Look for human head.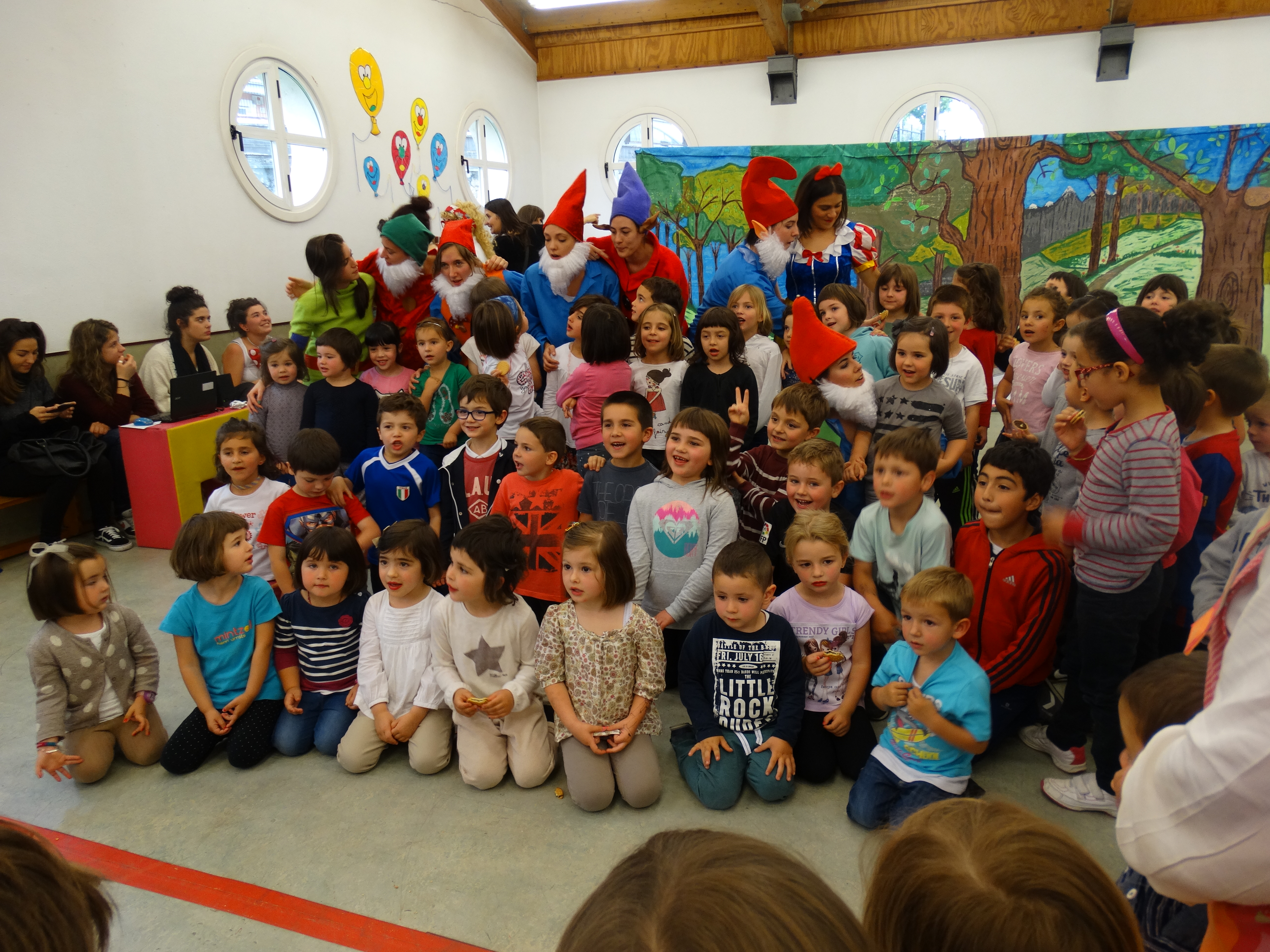
Found: detection(126, 102, 139, 116).
